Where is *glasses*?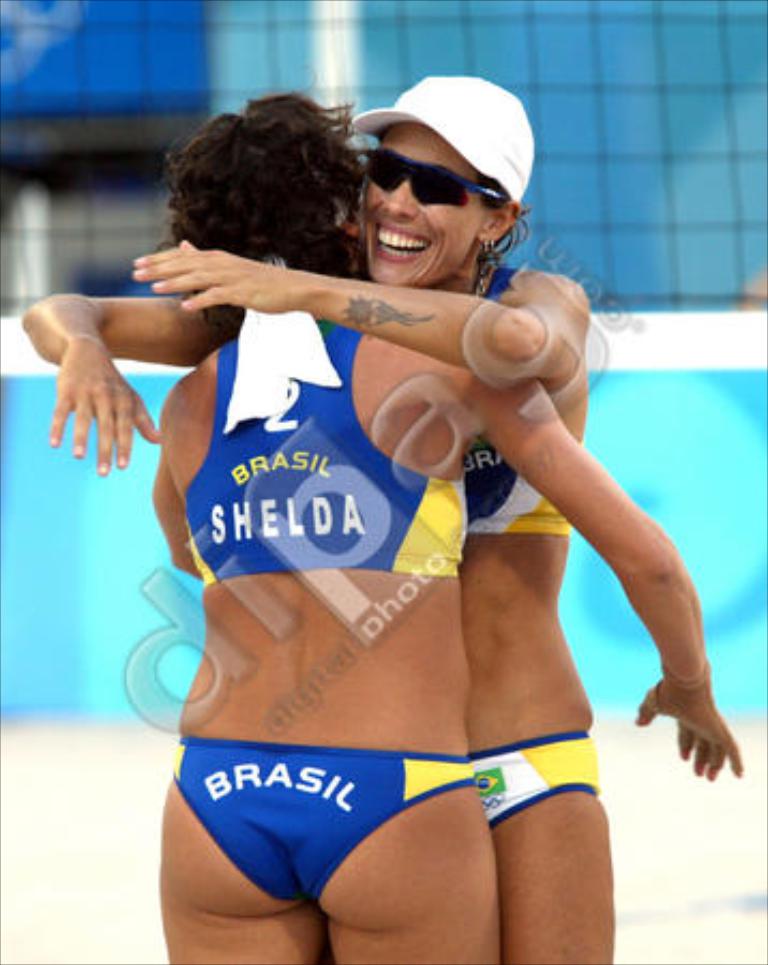
(x1=365, y1=154, x2=519, y2=202).
